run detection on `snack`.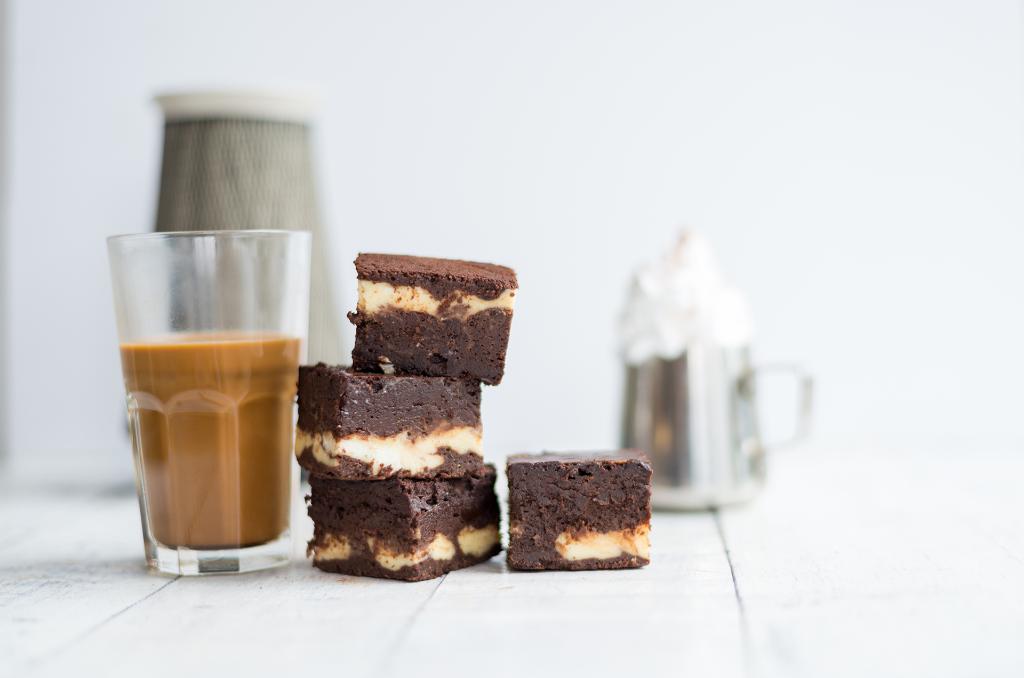
Result: 294:365:486:479.
